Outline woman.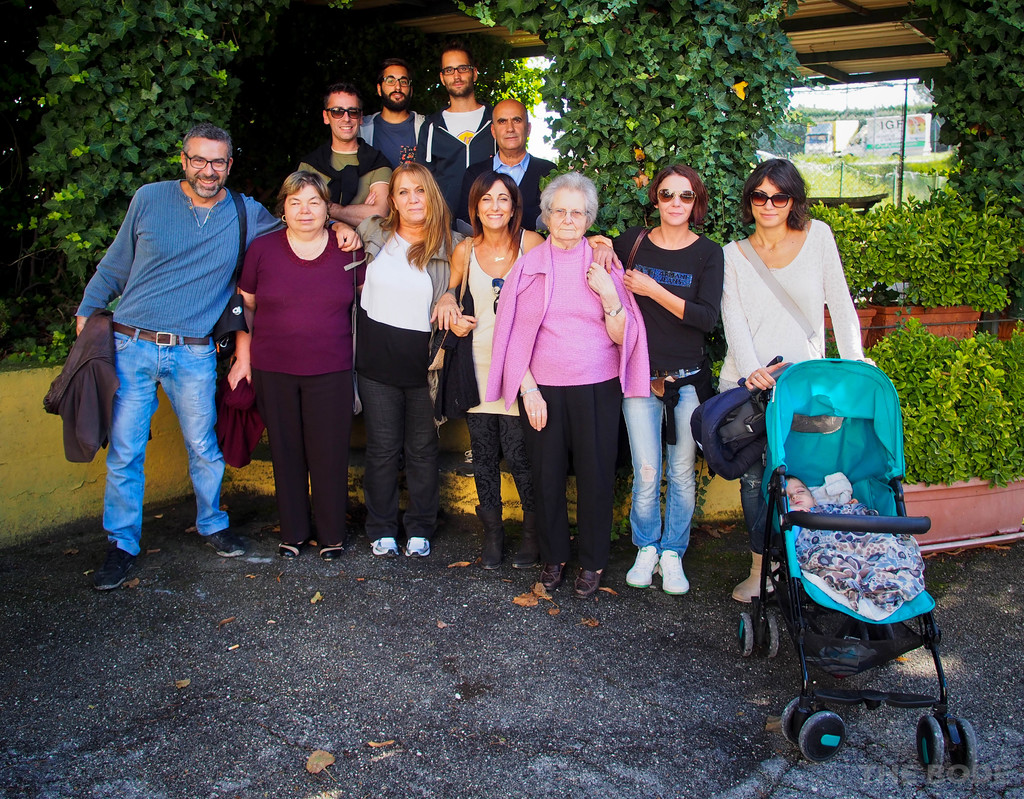
Outline: [left=477, top=168, right=652, bottom=597].
